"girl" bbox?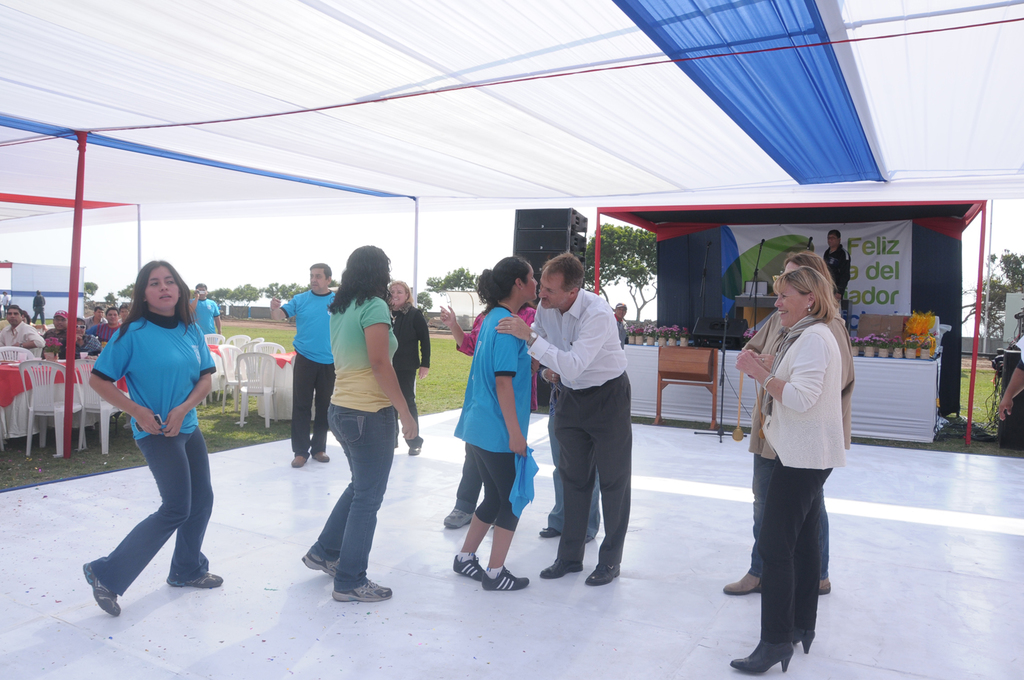
bbox=[84, 262, 222, 614]
